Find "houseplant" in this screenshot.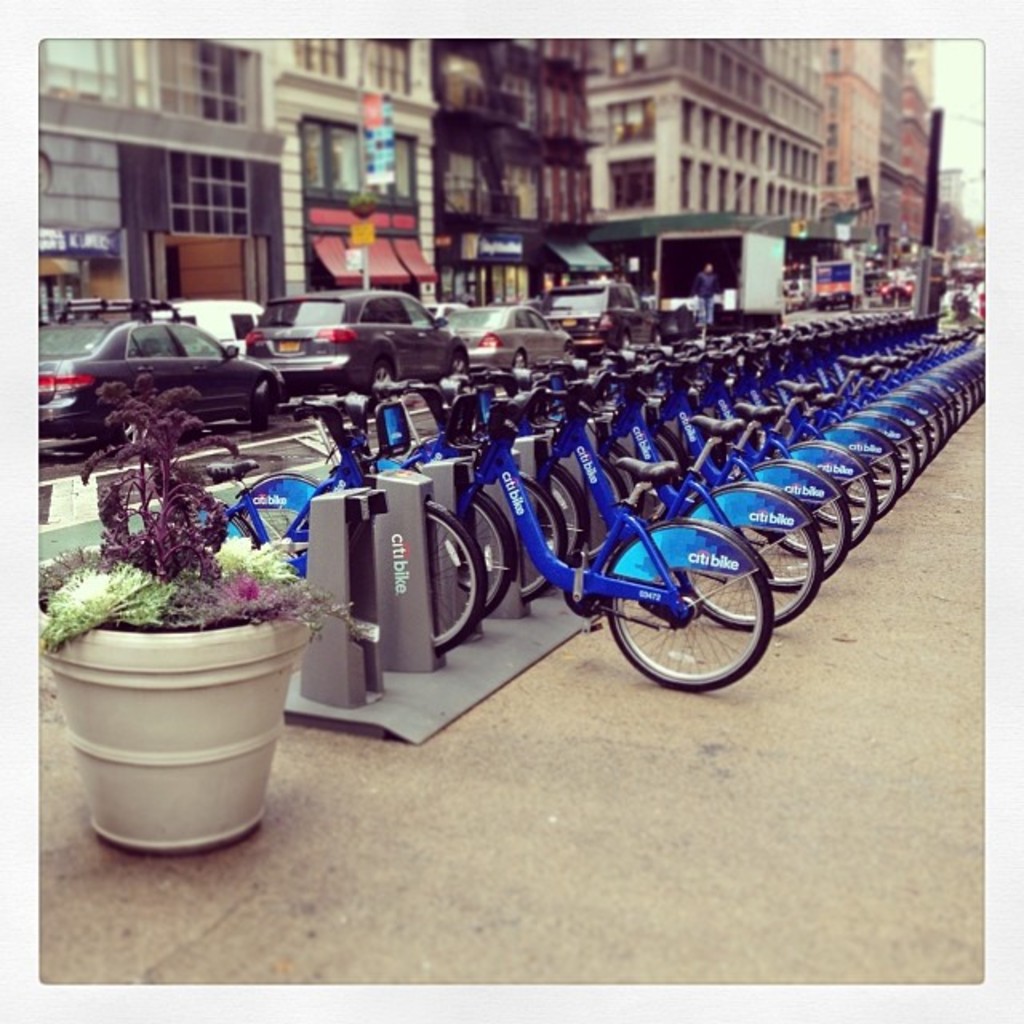
The bounding box for "houseplant" is detection(32, 370, 366, 862).
